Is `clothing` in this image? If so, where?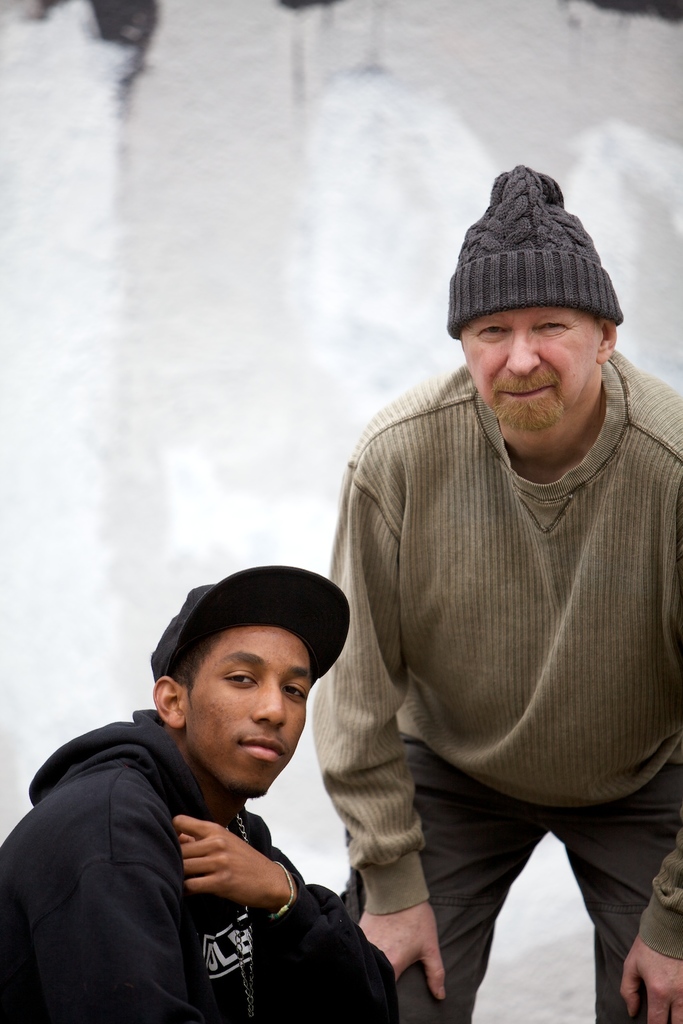
Yes, at [1,576,380,1023].
